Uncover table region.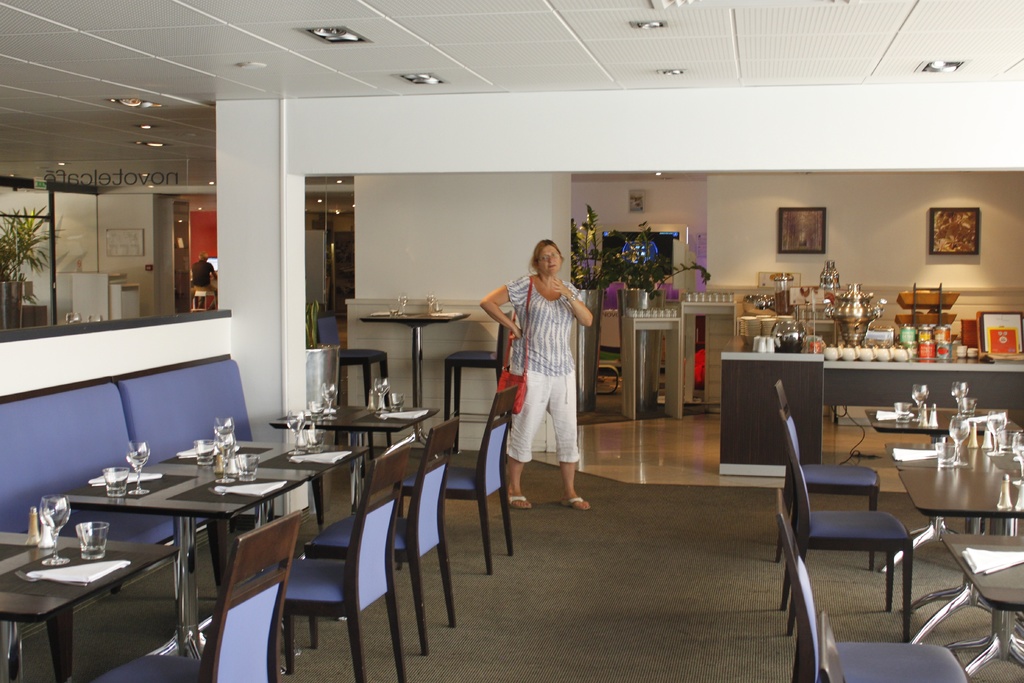
Uncovered: locate(899, 469, 1023, 646).
